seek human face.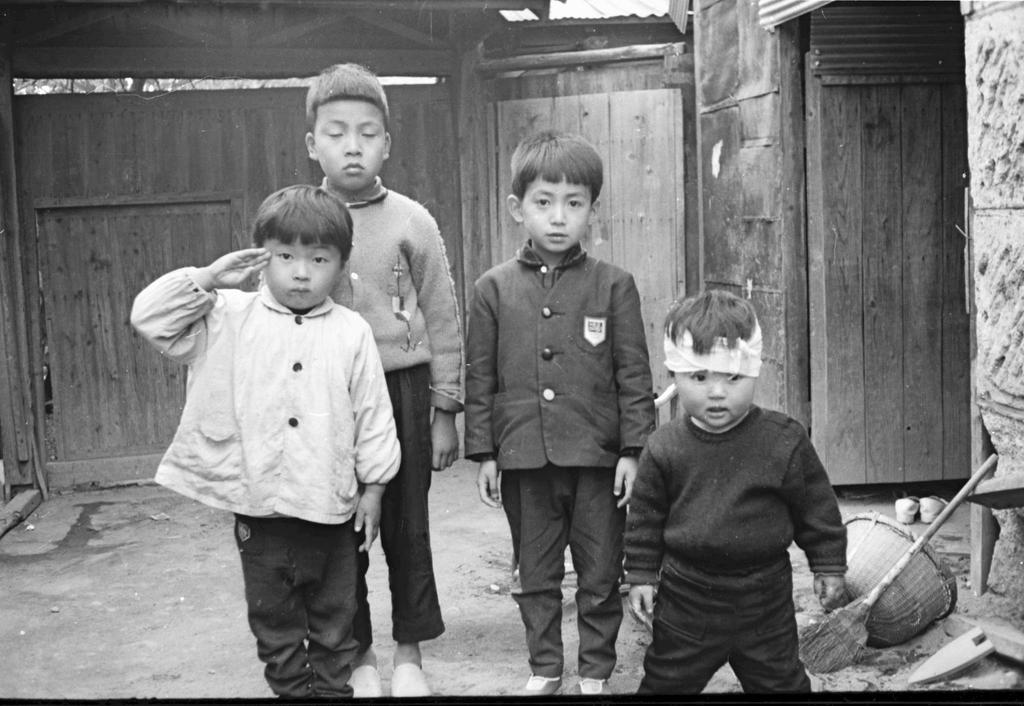
bbox=[314, 97, 381, 194].
